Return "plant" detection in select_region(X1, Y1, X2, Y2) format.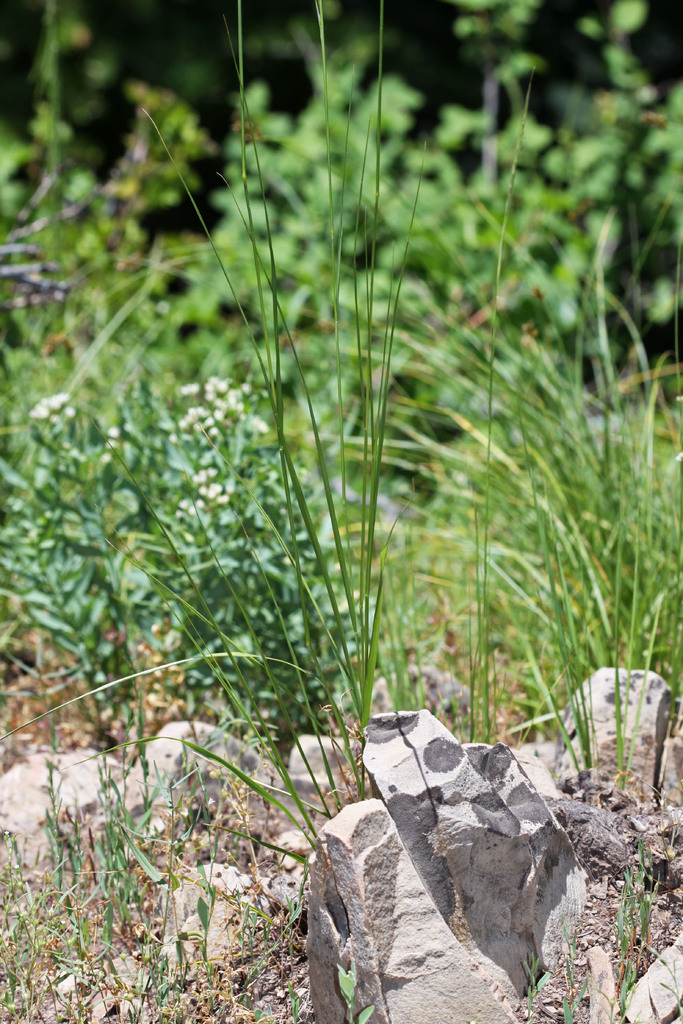
select_region(176, 8, 488, 397).
